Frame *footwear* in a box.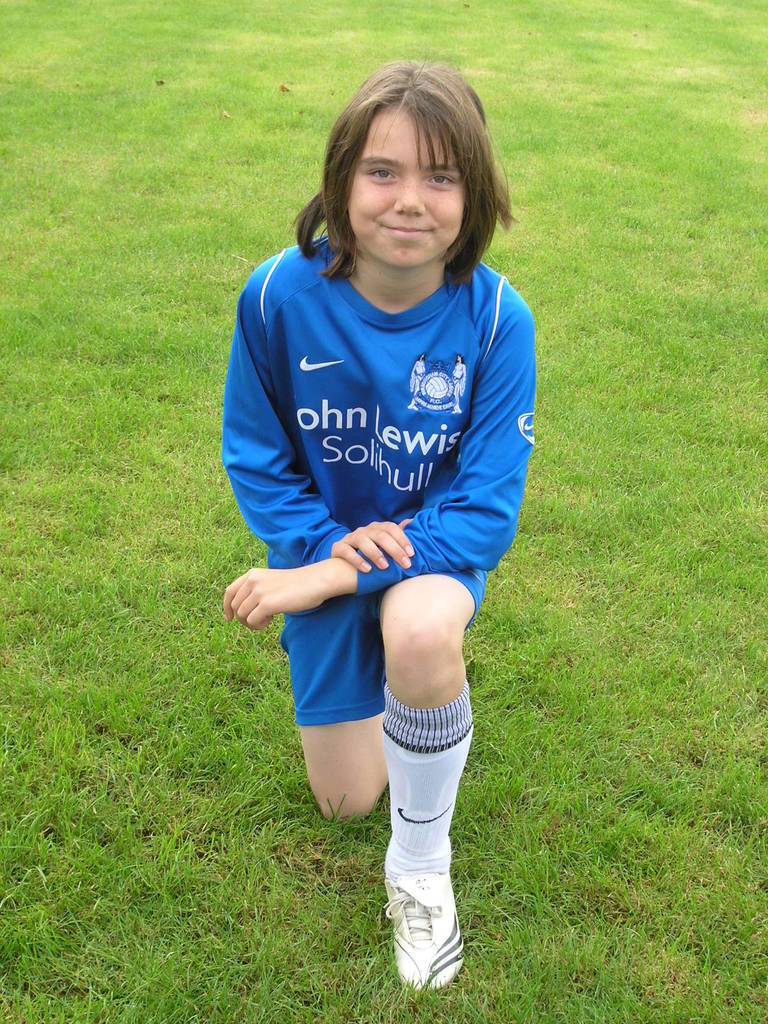
BBox(379, 848, 467, 986).
